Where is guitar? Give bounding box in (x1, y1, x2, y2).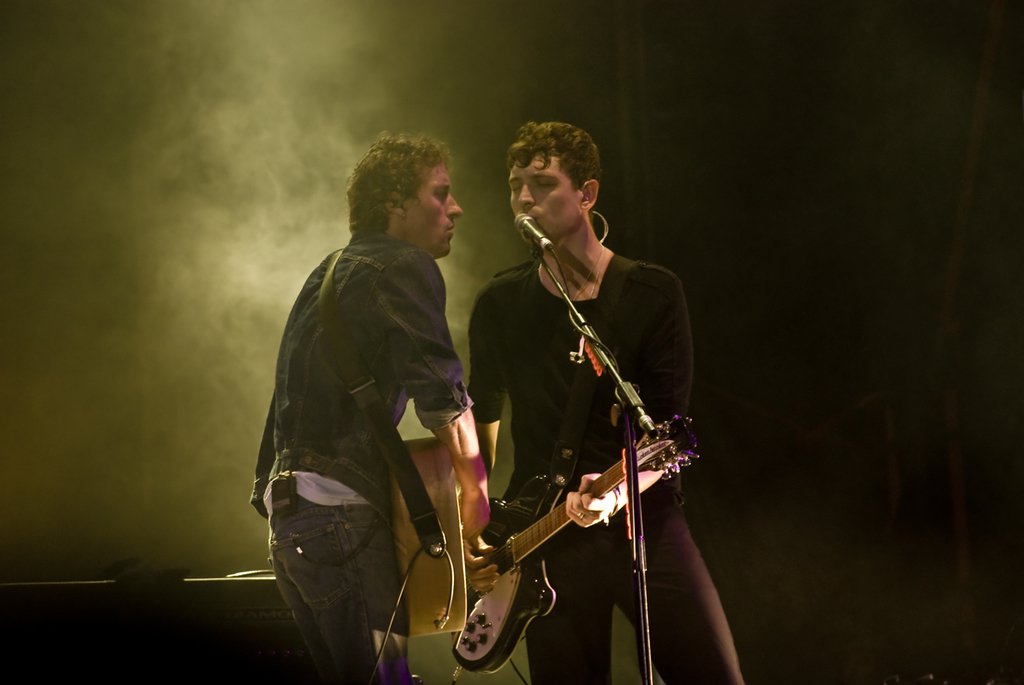
(378, 419, 474, 654).
